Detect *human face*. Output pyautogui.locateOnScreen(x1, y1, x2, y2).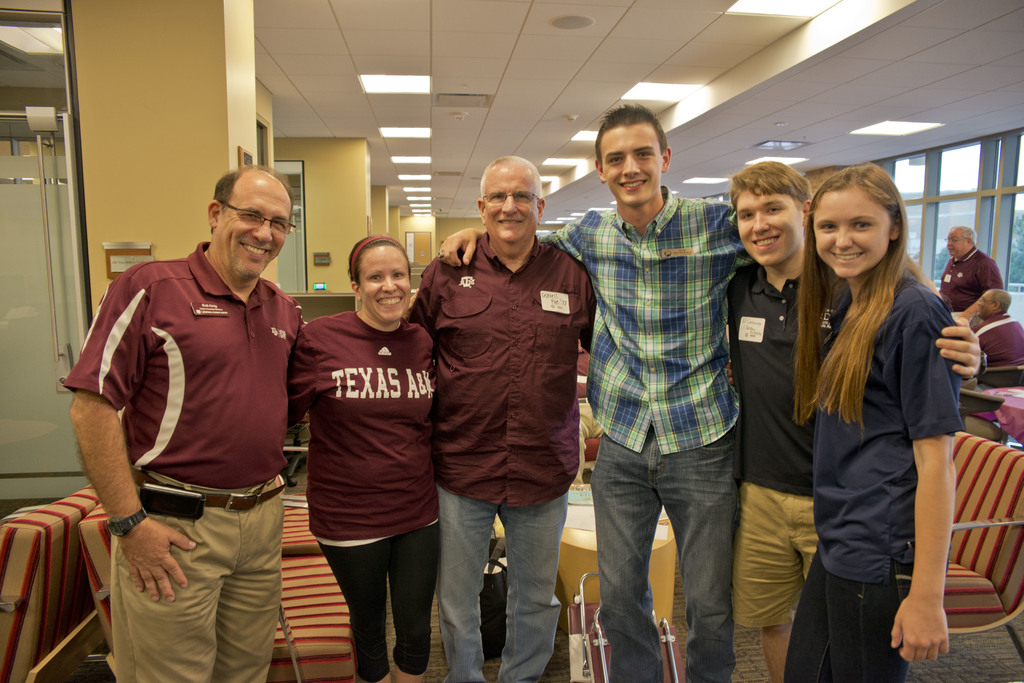
pyautogui.locateOnScreen(483, 162, 539, 243).
